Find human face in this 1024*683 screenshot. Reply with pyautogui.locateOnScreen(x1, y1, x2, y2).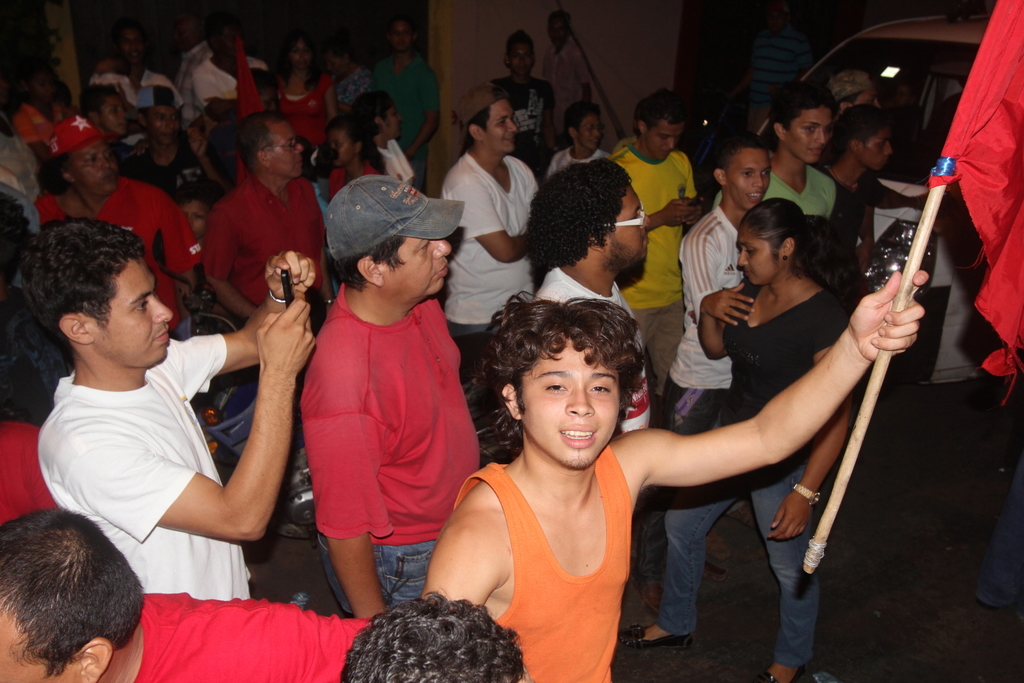
pyautogui.locateOnScreen(385, 19, 416, 53).
